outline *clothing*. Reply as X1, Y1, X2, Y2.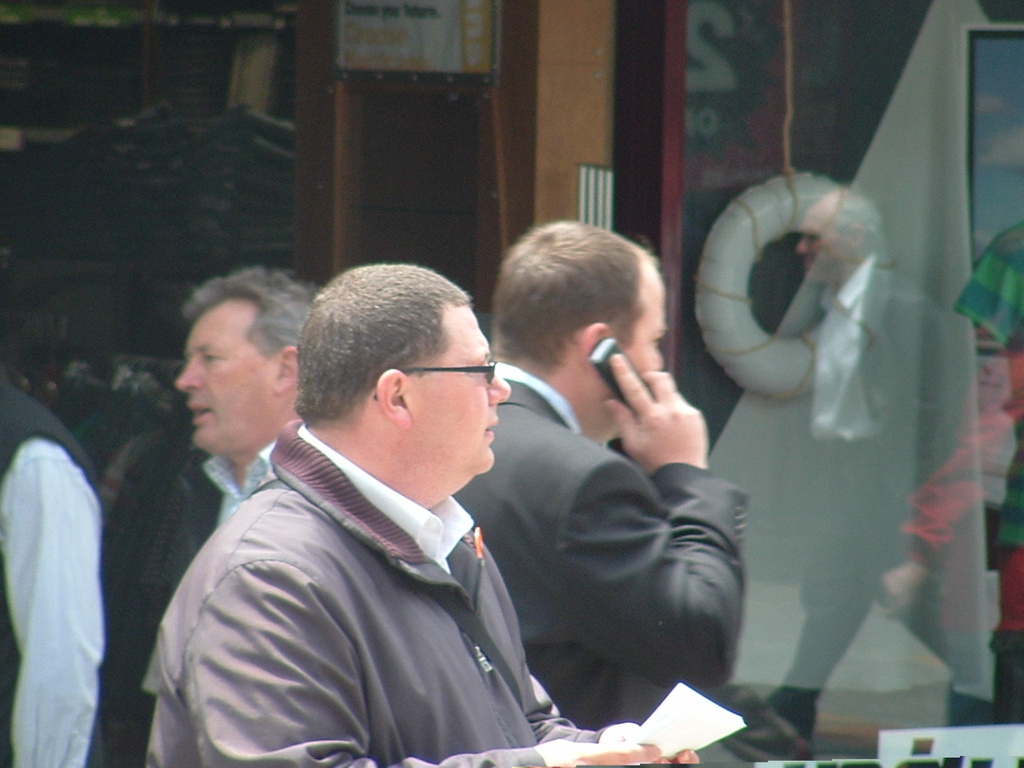
758, 250, 998, 738.
